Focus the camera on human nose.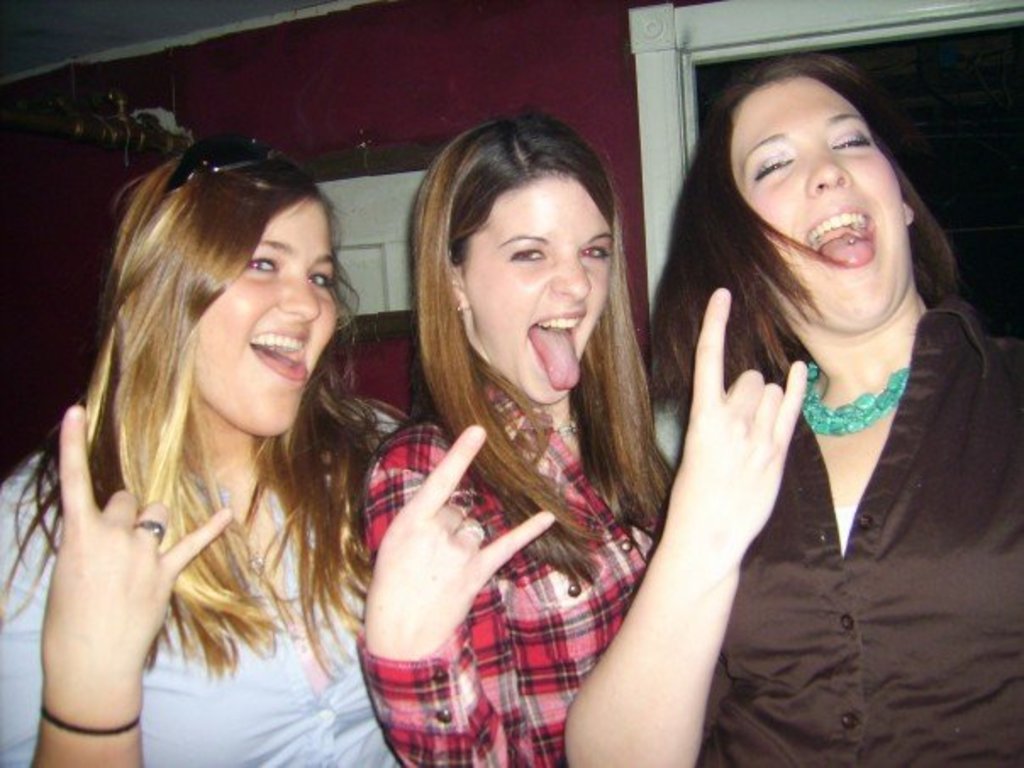
Focus region: {"x1": 805, "y1": 142, "x2": 848, "y2": 192}.
